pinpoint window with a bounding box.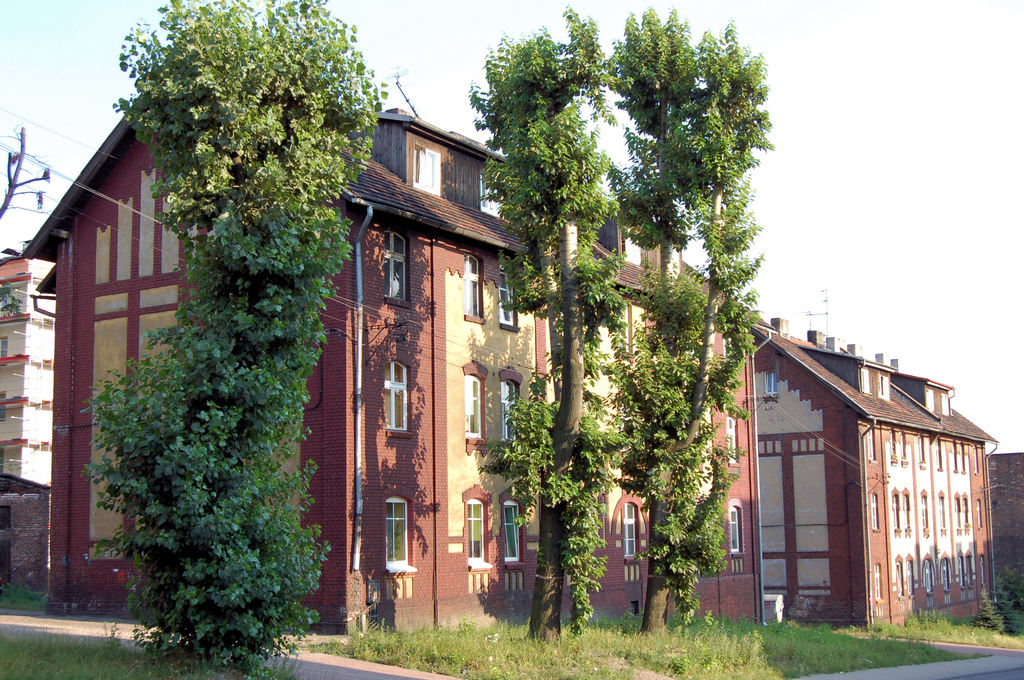
<region>0, 398, 9, 422</region>.
